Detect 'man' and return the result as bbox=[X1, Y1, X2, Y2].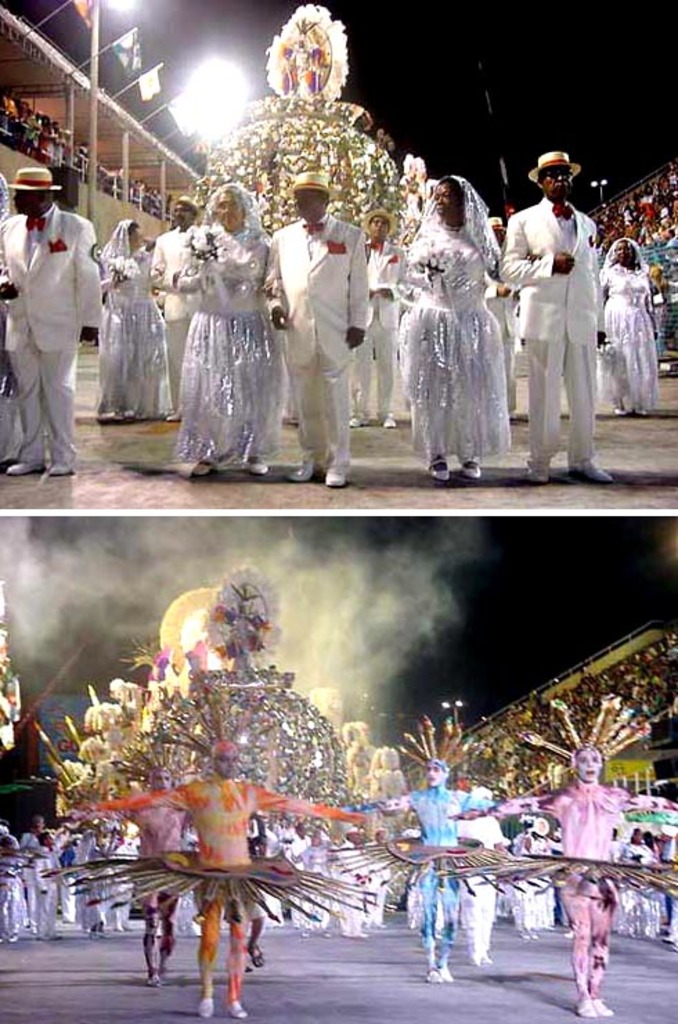
bbox=[149, 205, 206, 411].
